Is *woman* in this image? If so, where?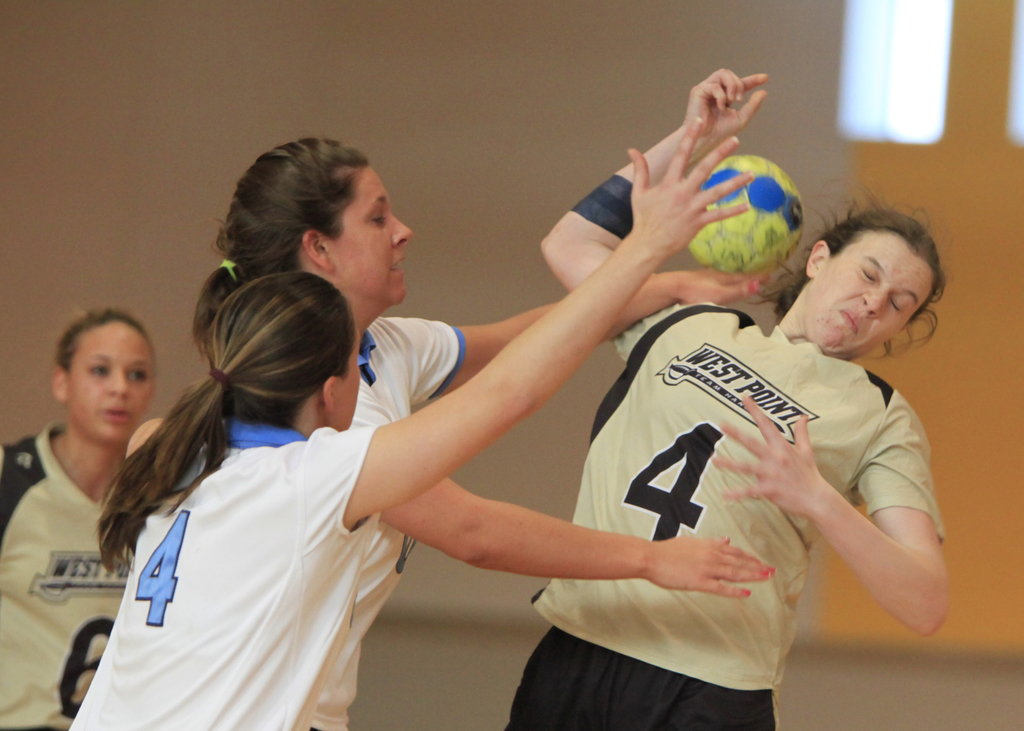
Yes, at 0, 297, 168, 730.
